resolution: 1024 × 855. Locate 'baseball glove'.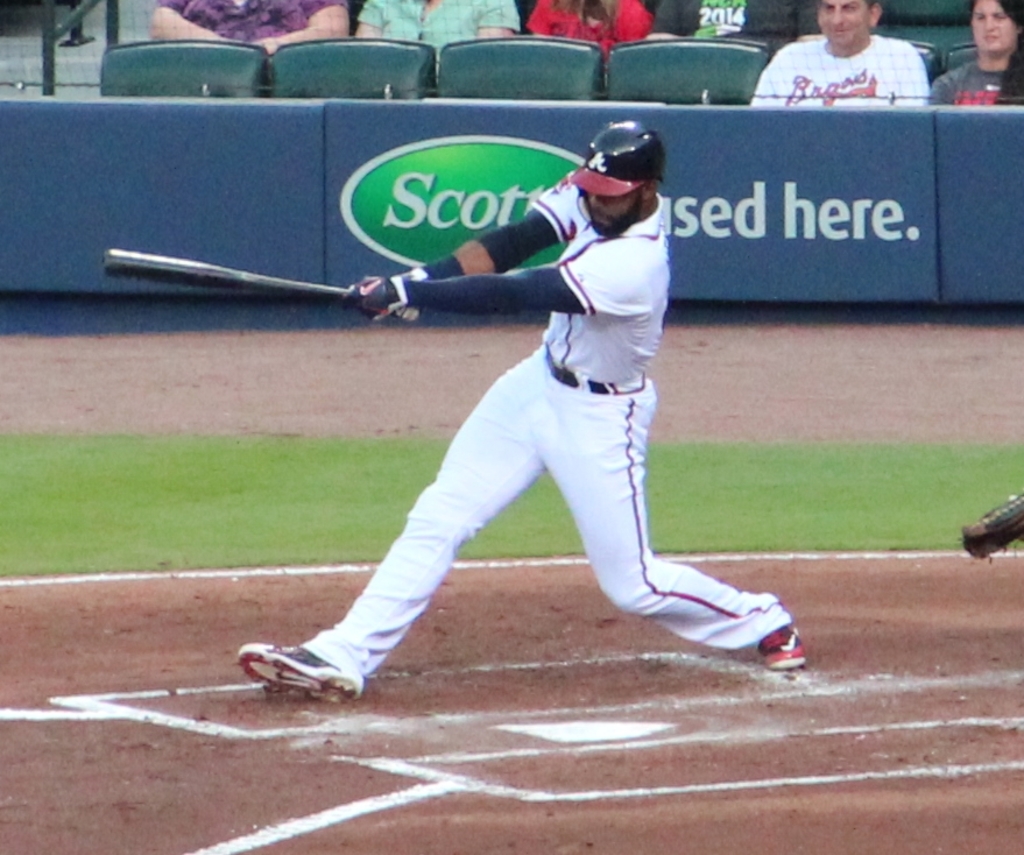
rect(347, 278, 397, 325).
